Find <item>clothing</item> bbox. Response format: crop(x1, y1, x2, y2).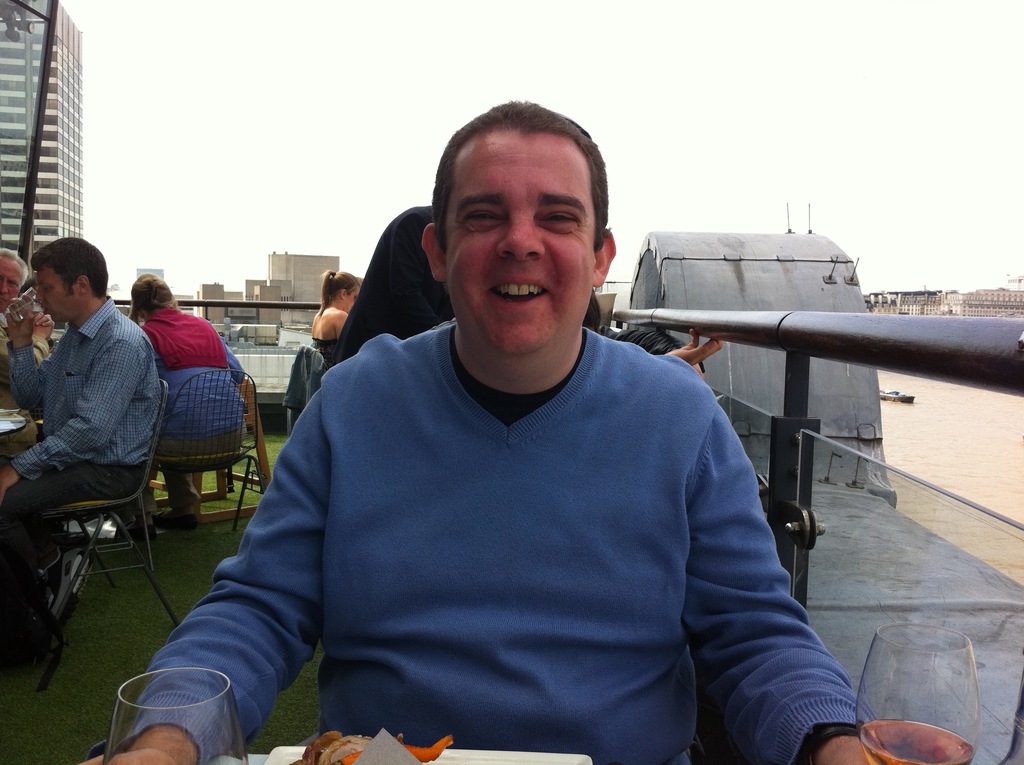
crop(129, 295, 248, 467).
